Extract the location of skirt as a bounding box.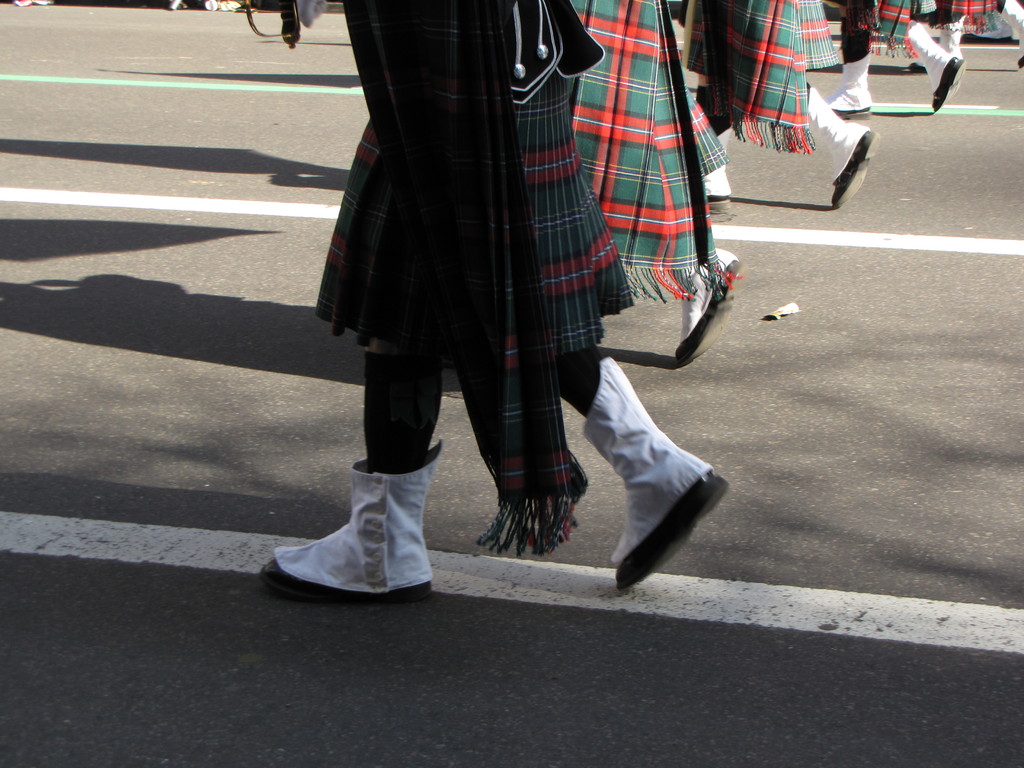
left=845, top=0, right=941, bottom=16.
